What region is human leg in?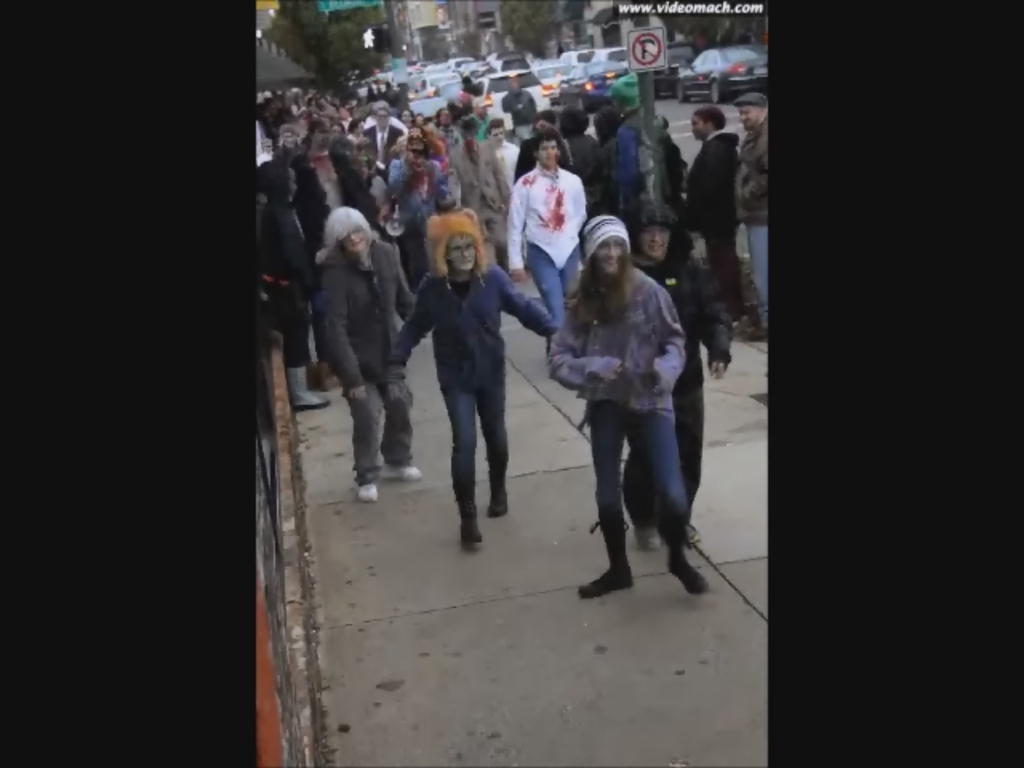
{"left": 626, "top": 411, "right": 707, "bottom": 595}.
